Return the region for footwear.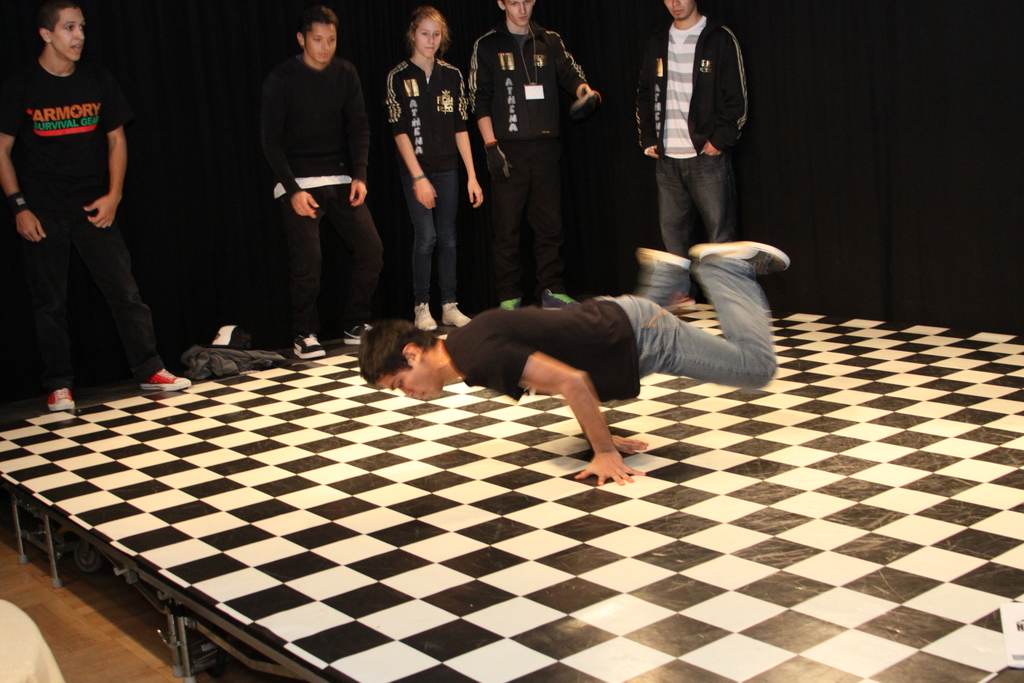
438/299/471/325.
